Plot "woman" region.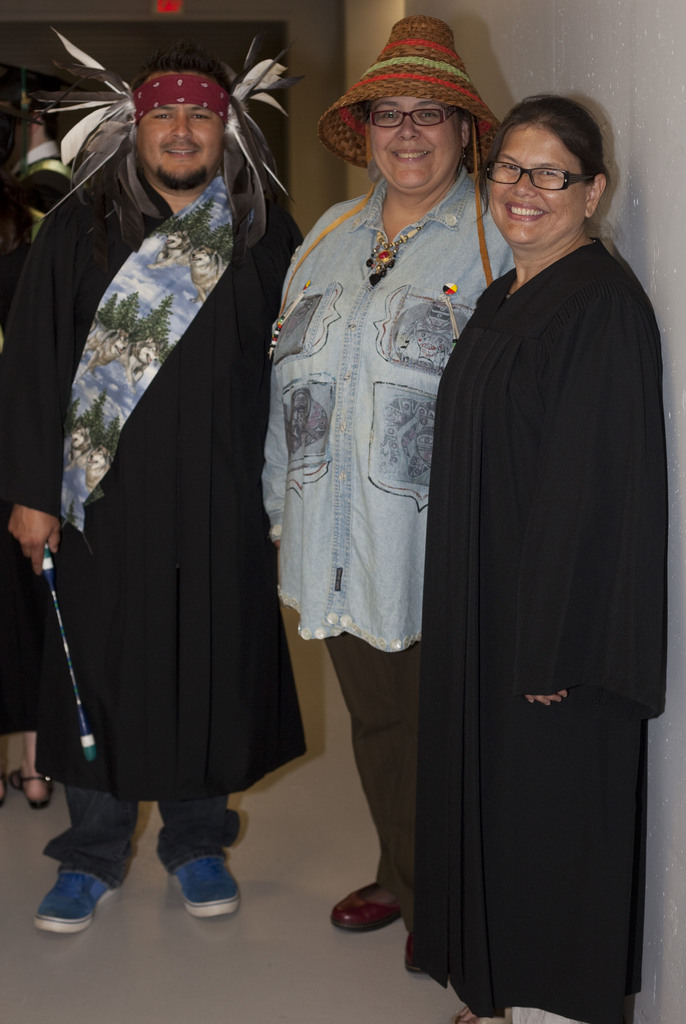
Plotted at <box>425,81,656,1023</box>.
